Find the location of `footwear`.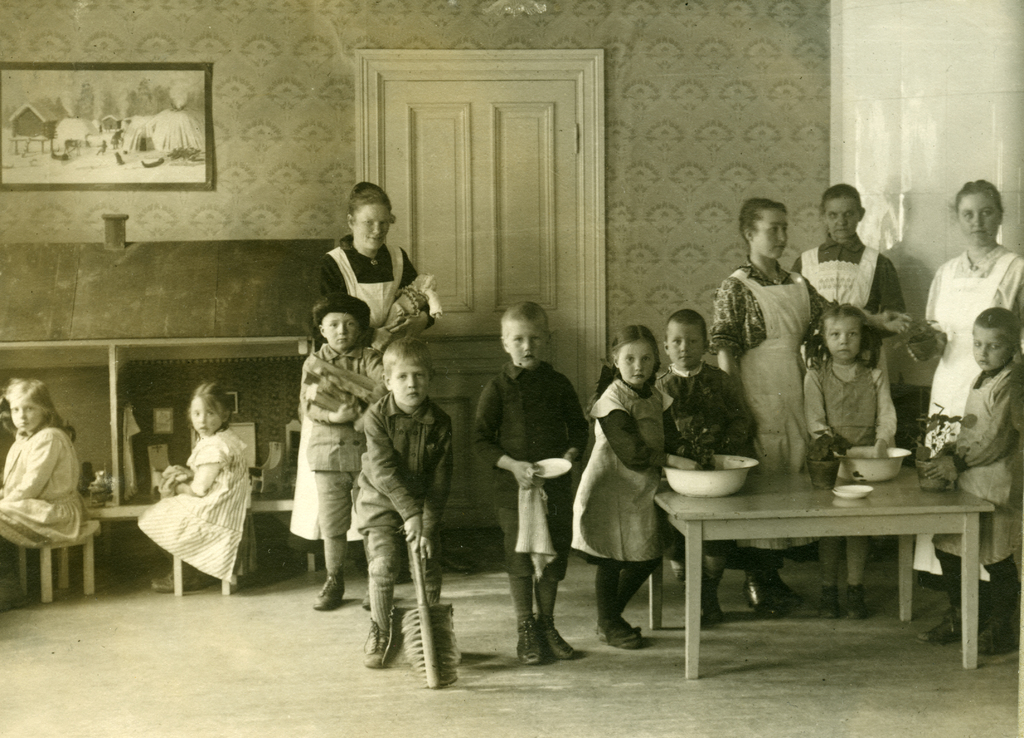
Location: bbox=(513, 614, 544, 668).
